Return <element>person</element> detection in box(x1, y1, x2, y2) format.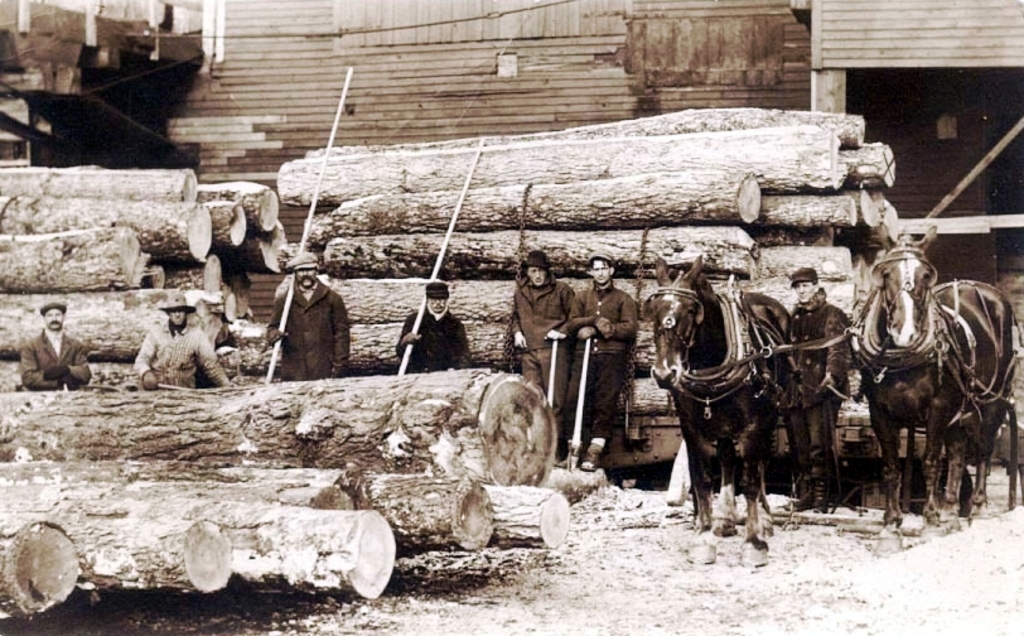
box(569, 251, 636, 486).
